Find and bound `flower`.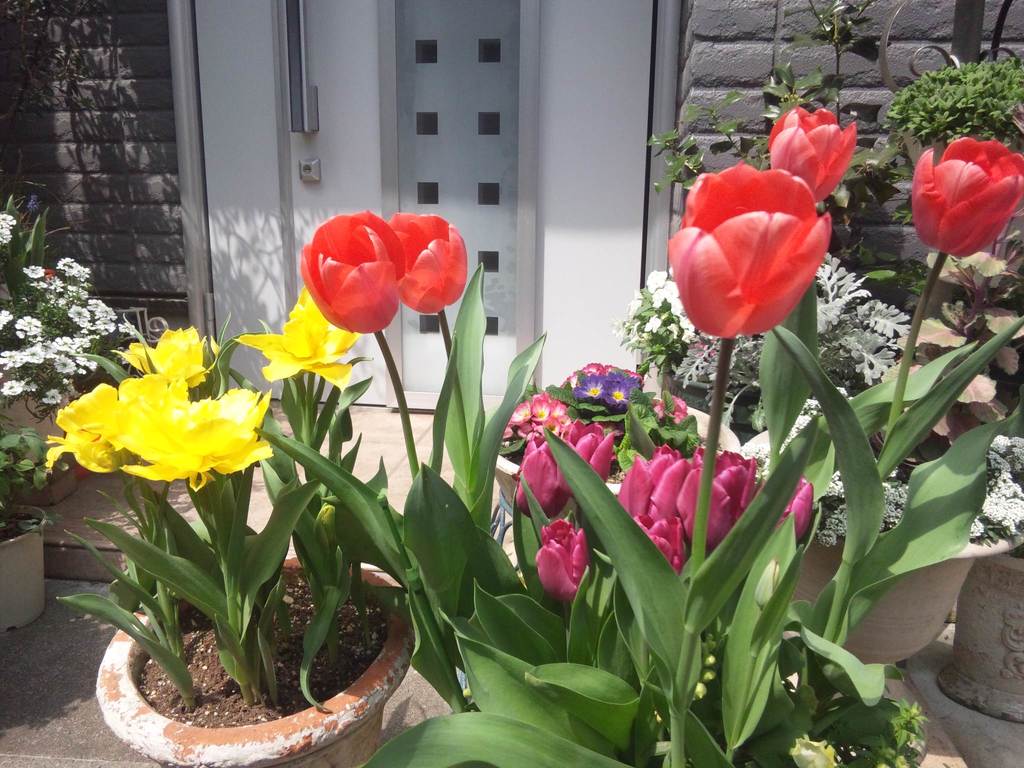
Bound: (x1=900, y1=127, x2=1023, y2=271).
